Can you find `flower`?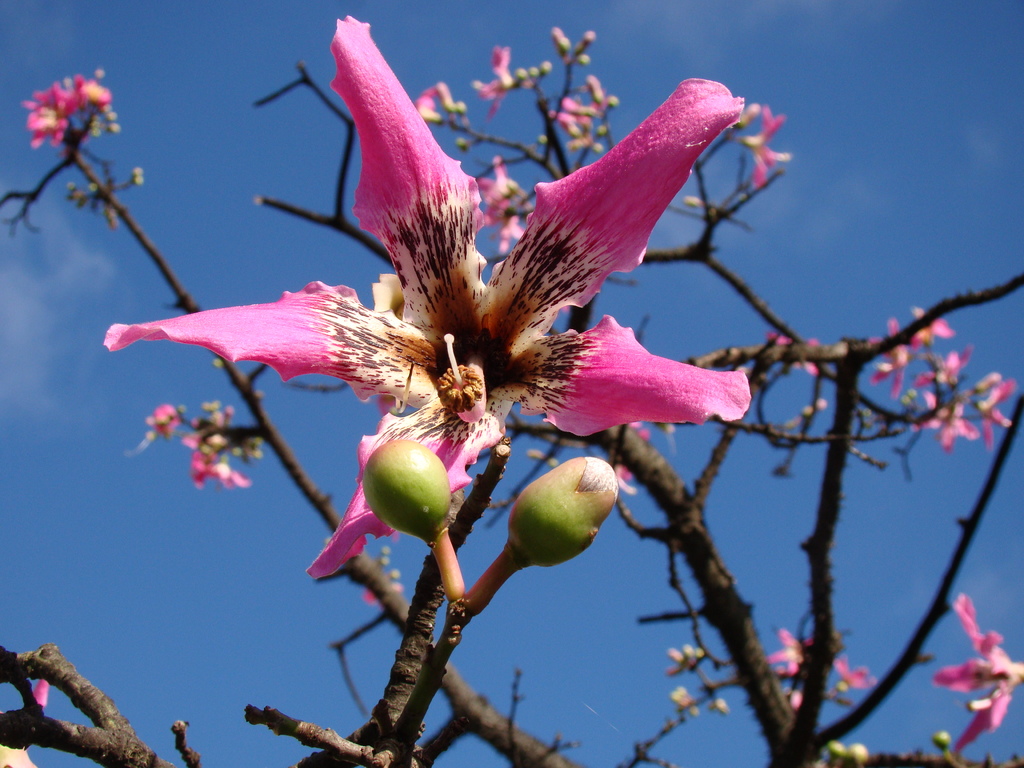
Yes, bounding box: box(477, 151, 524, 207).
